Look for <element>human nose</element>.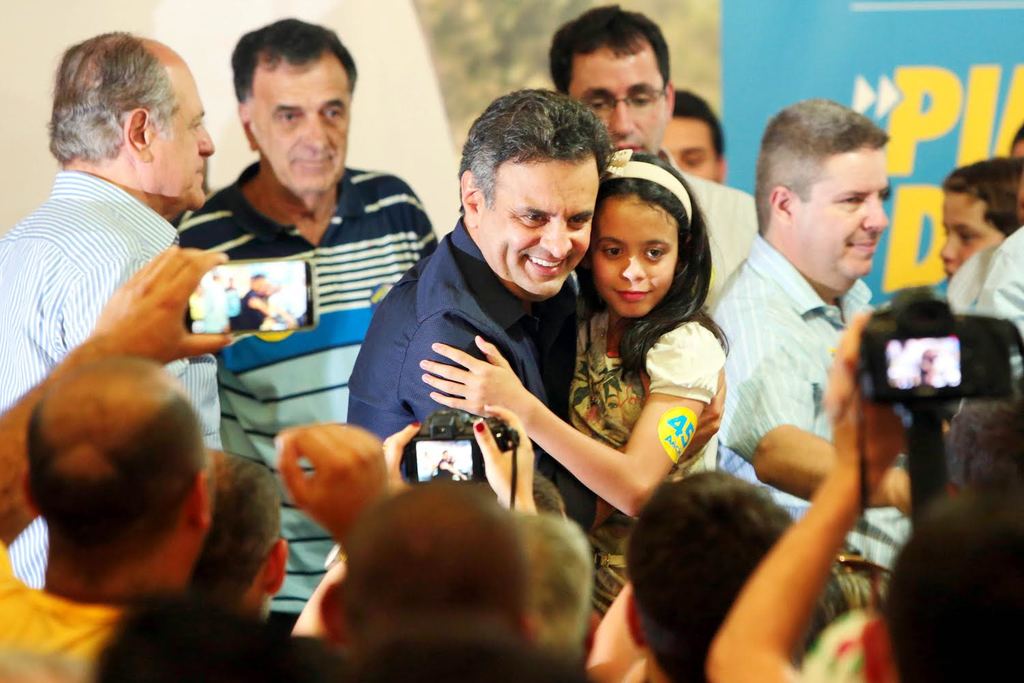
Found: pyautogui.locateOnScreen(195, 127, 212, 151).
